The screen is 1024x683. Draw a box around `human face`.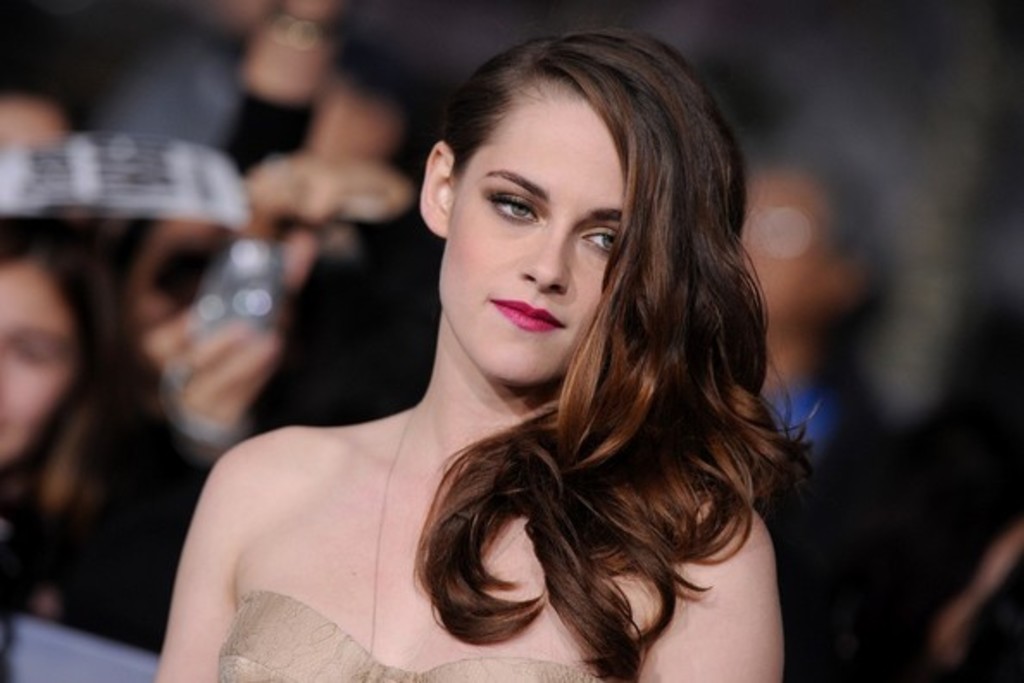
pyautogui.locateOnScreen(0, 262, 74, 462).
